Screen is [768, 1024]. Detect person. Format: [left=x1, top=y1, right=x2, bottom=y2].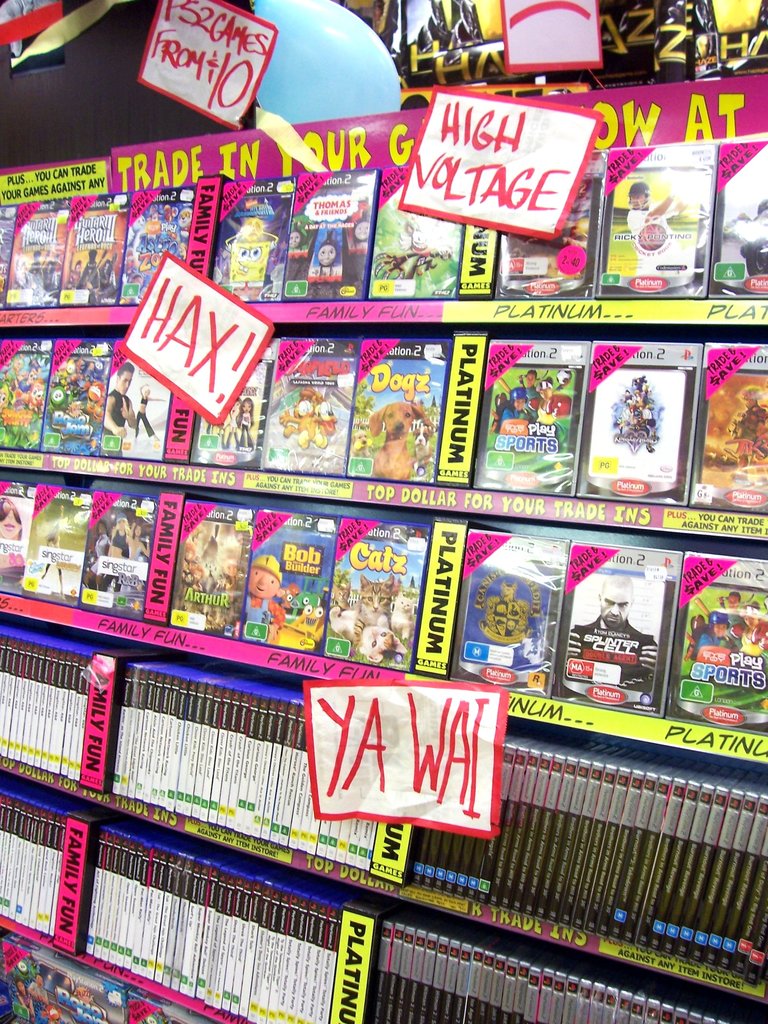
[left=98, top=364, right=131, bottom=456].
